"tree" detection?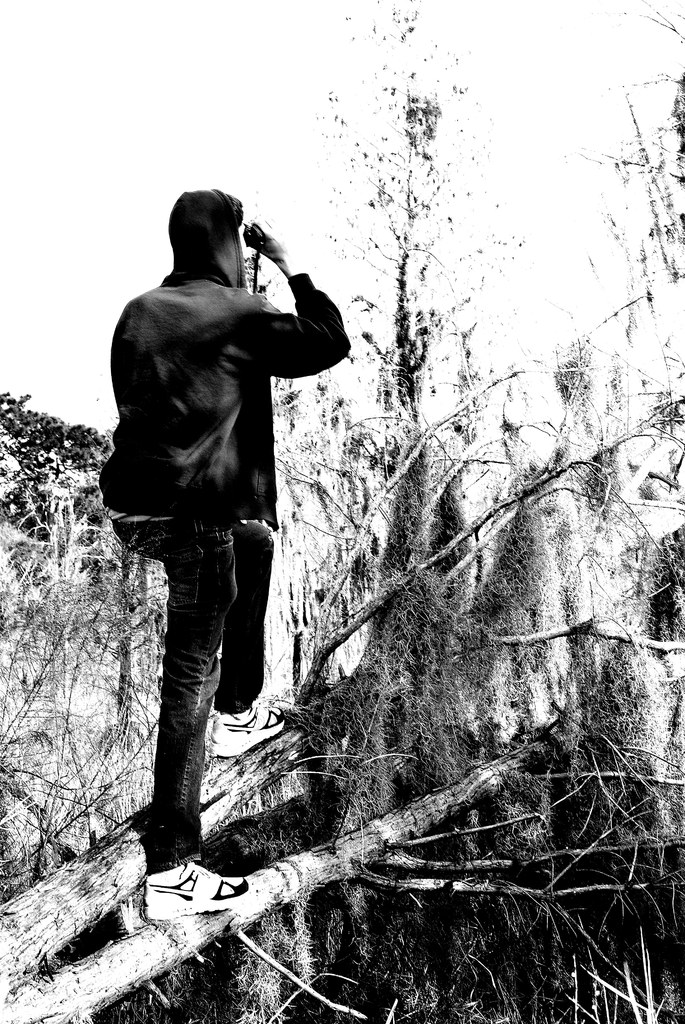
(572,0,684,1023)
